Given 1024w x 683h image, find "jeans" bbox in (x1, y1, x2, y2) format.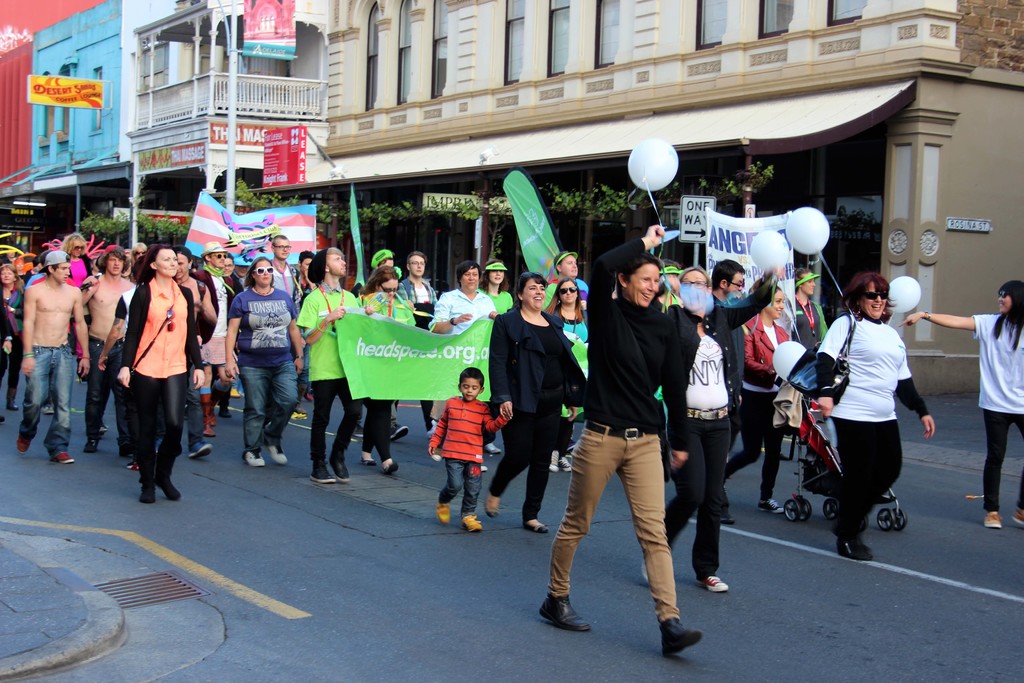
(429, 461, 477, 514).
